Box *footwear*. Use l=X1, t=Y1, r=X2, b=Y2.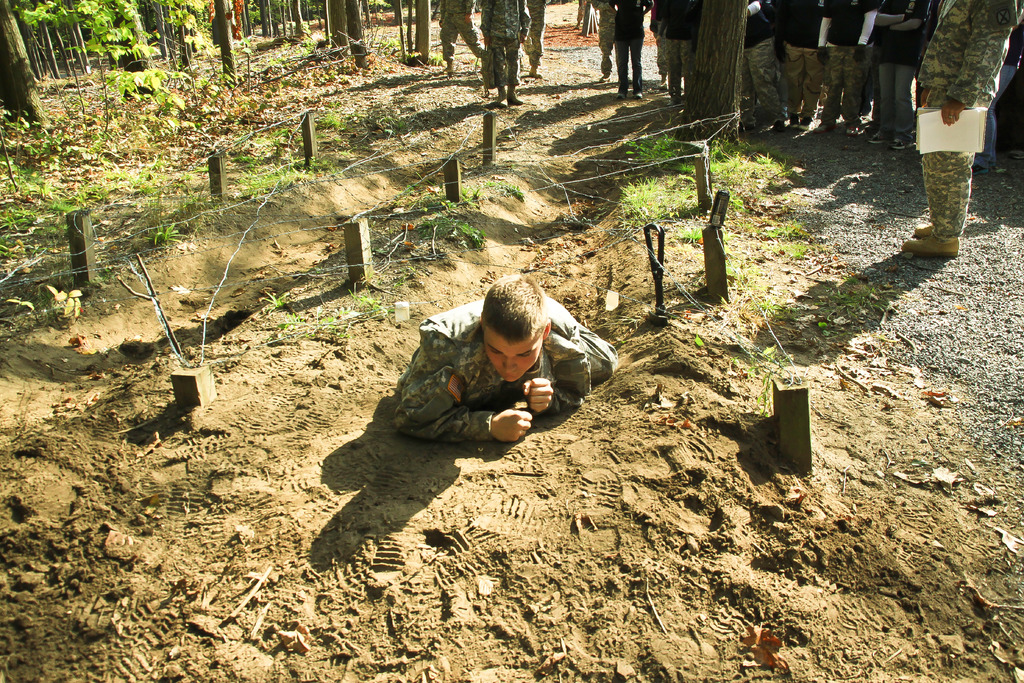
l=506, t=93, r=522, b=107.
